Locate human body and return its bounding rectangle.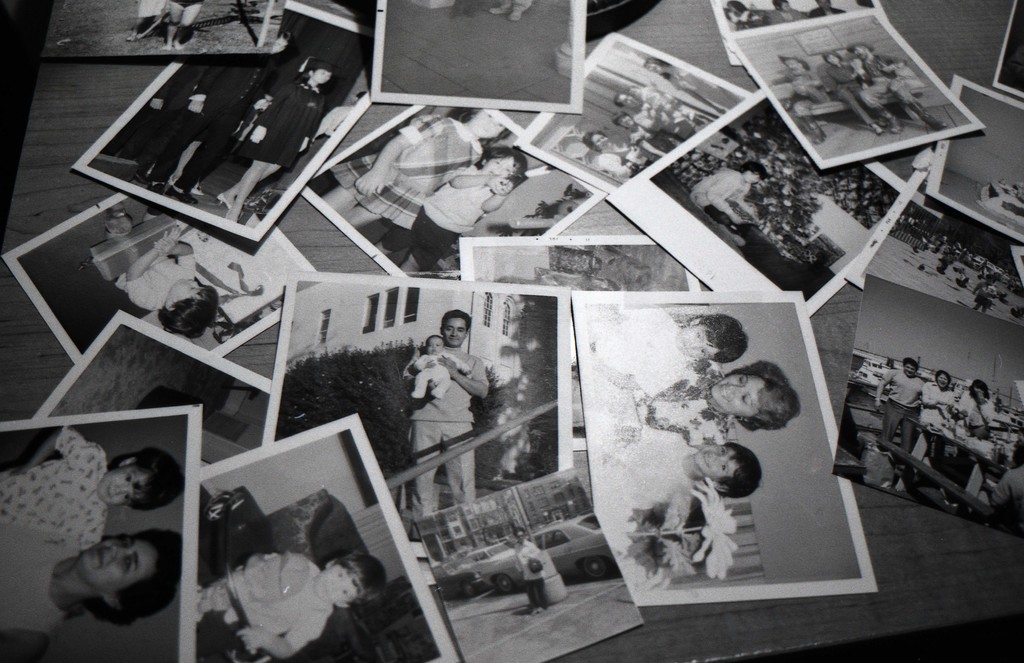
[x1=862, y1=368, x2=925, y2=462].
